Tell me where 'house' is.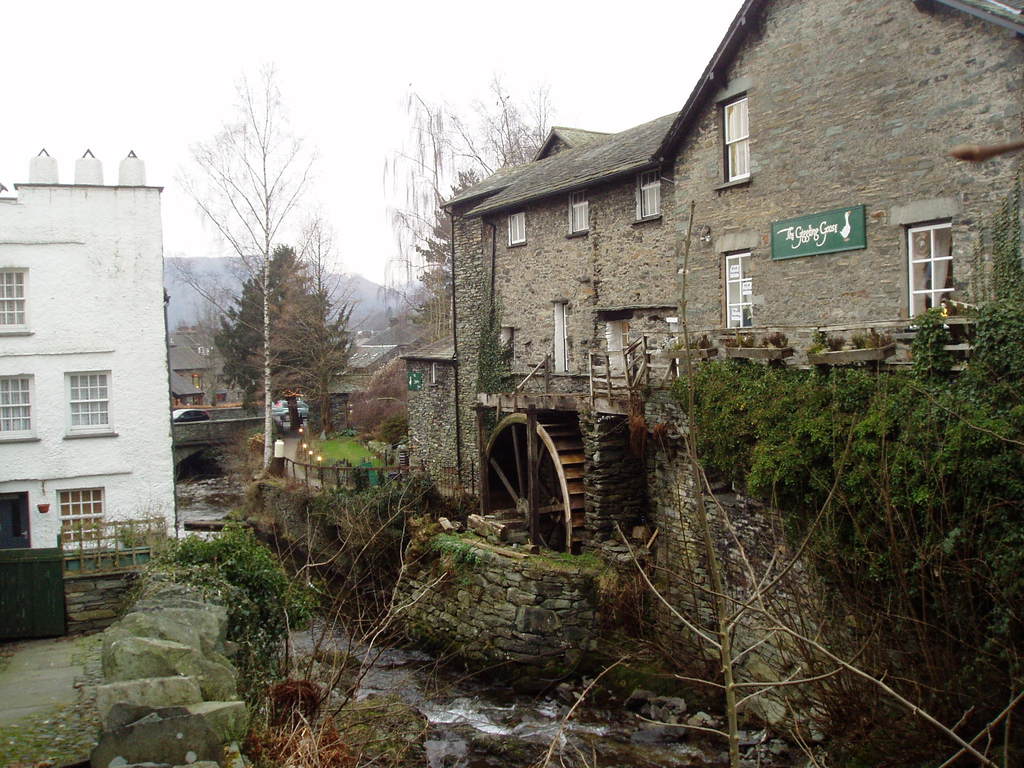
'house' is at left=432, top=23, right=1005, bottom=429.
